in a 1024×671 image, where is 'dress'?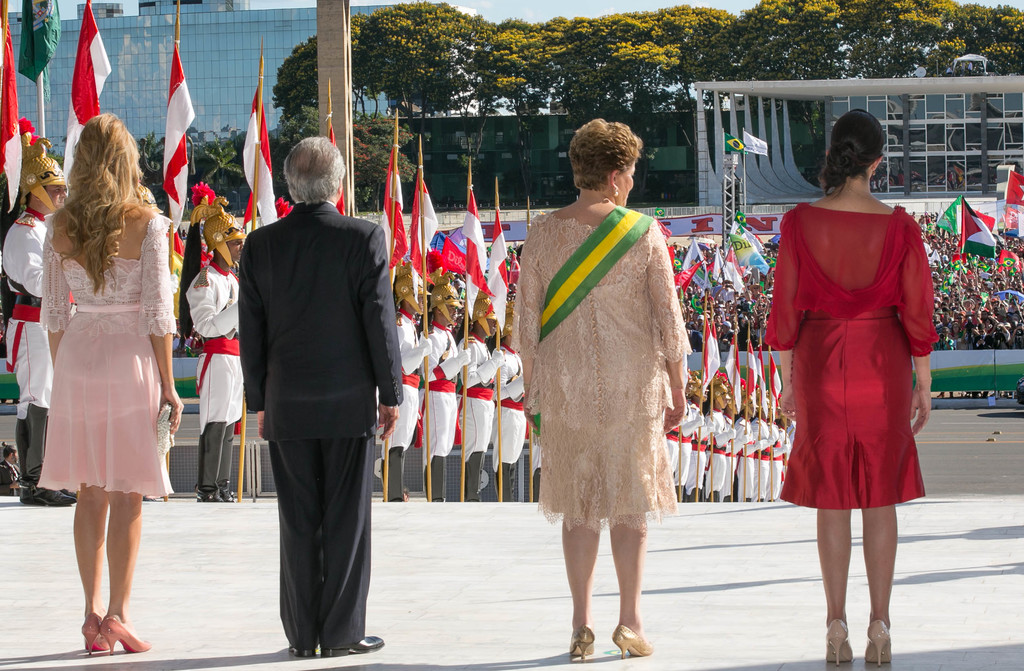
[40, 209, 178, 495].
